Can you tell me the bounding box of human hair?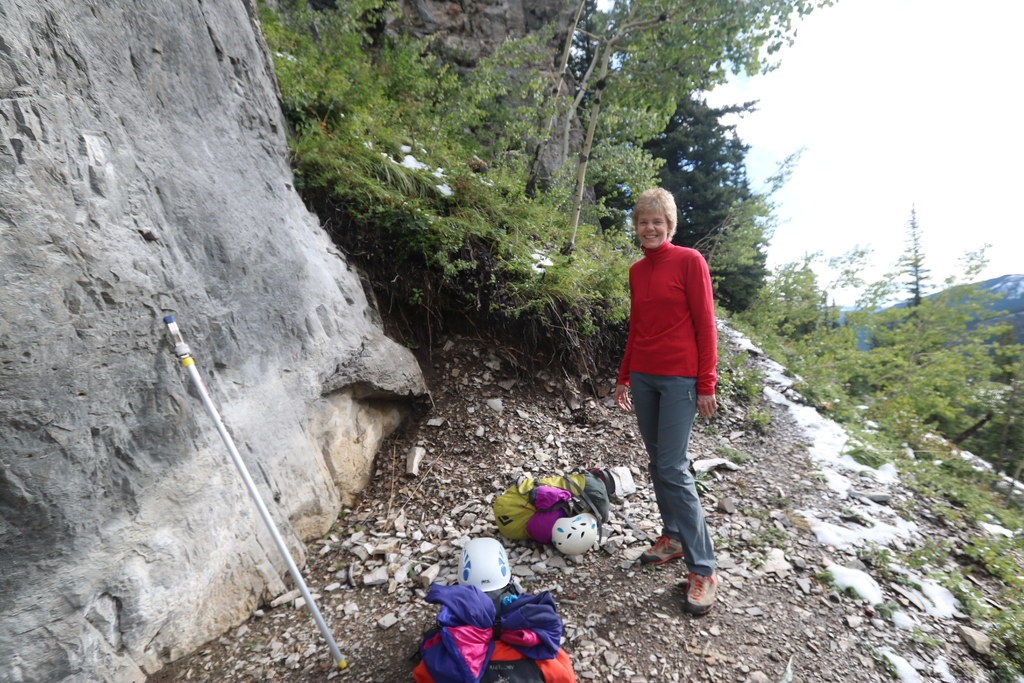
x1=637 y1=192 x2=692 y2=254.
